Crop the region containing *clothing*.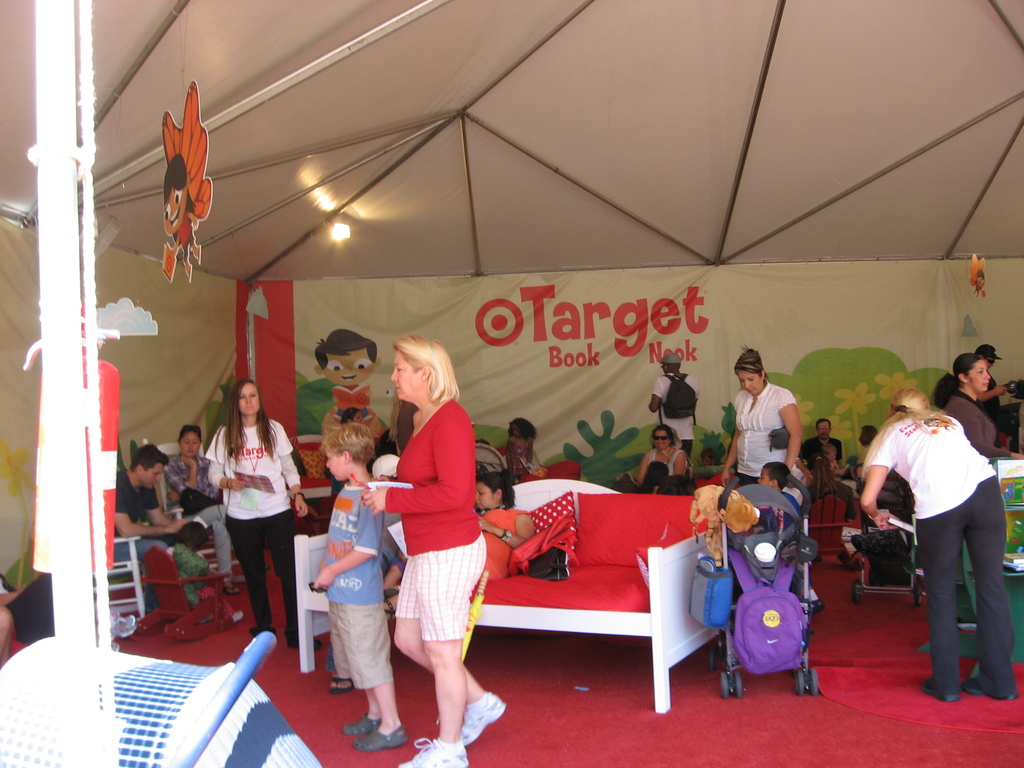
Crop region: <region>384, 399, 487, 641</region>.
